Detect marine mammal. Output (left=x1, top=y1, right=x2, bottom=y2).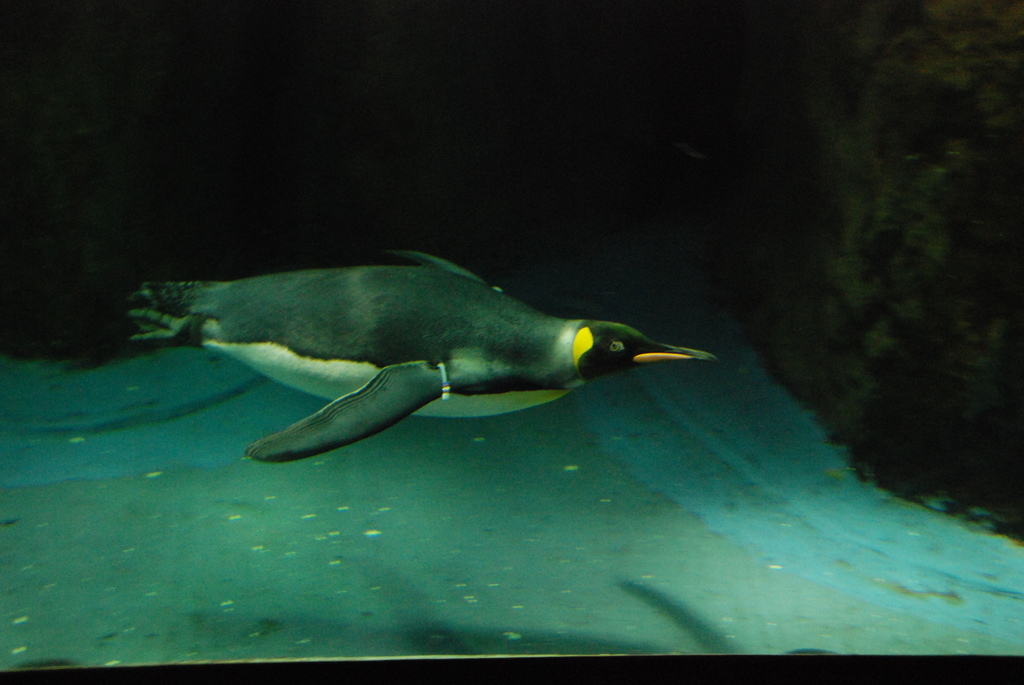
(left=125, top=249, right=709, bottom=492).
